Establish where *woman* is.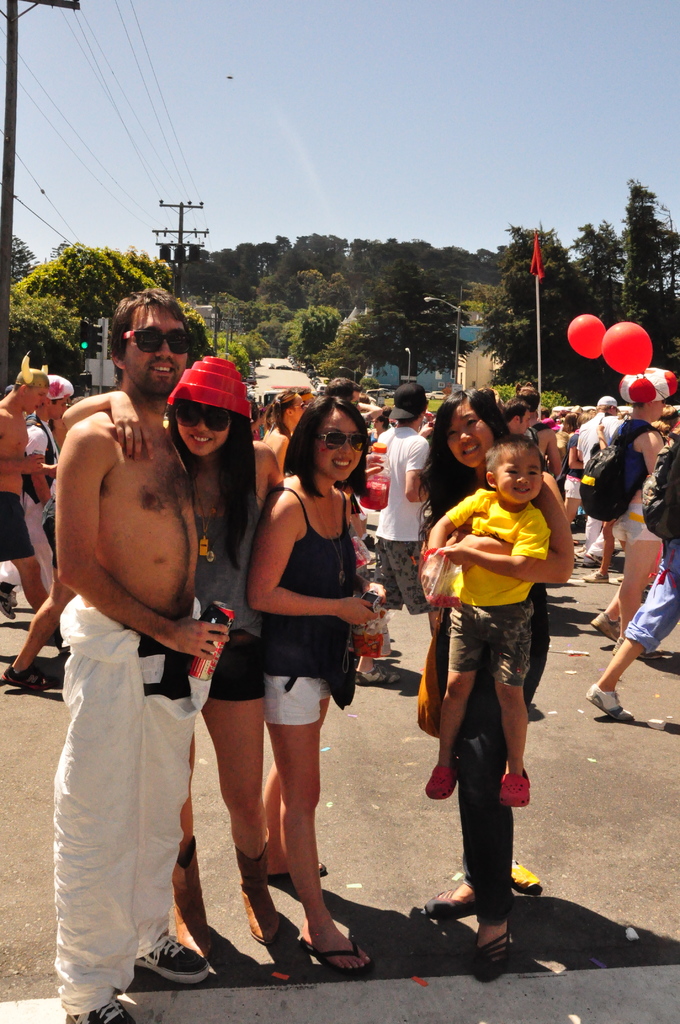
Established at [x1=413, y1=388, x2=579, y2=983].
